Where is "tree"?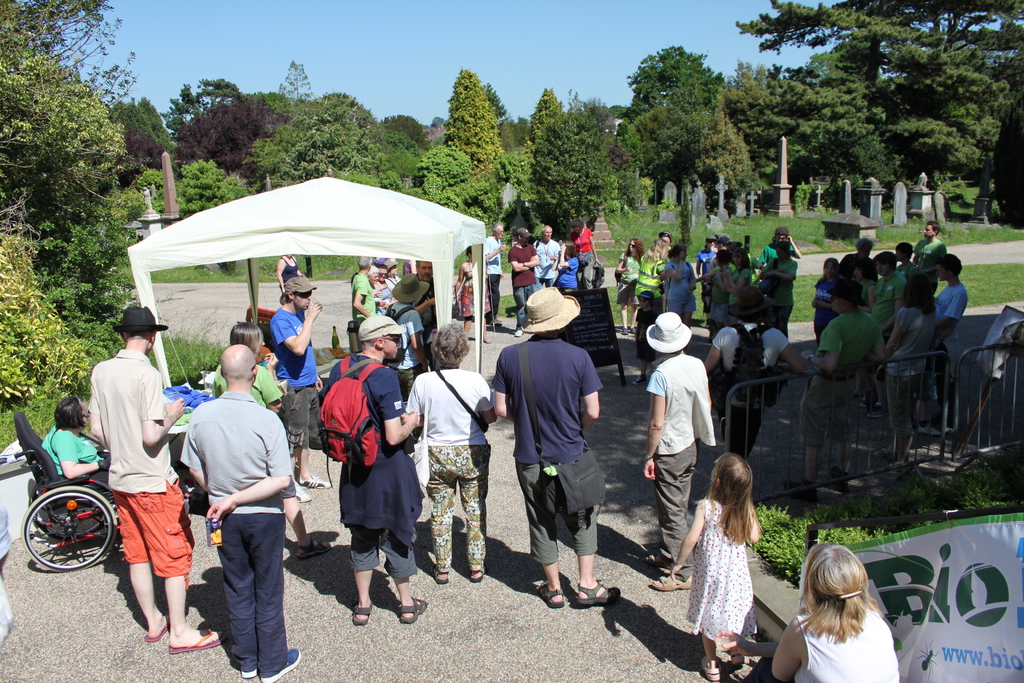
l=0, t=0, r=157, b=417.
